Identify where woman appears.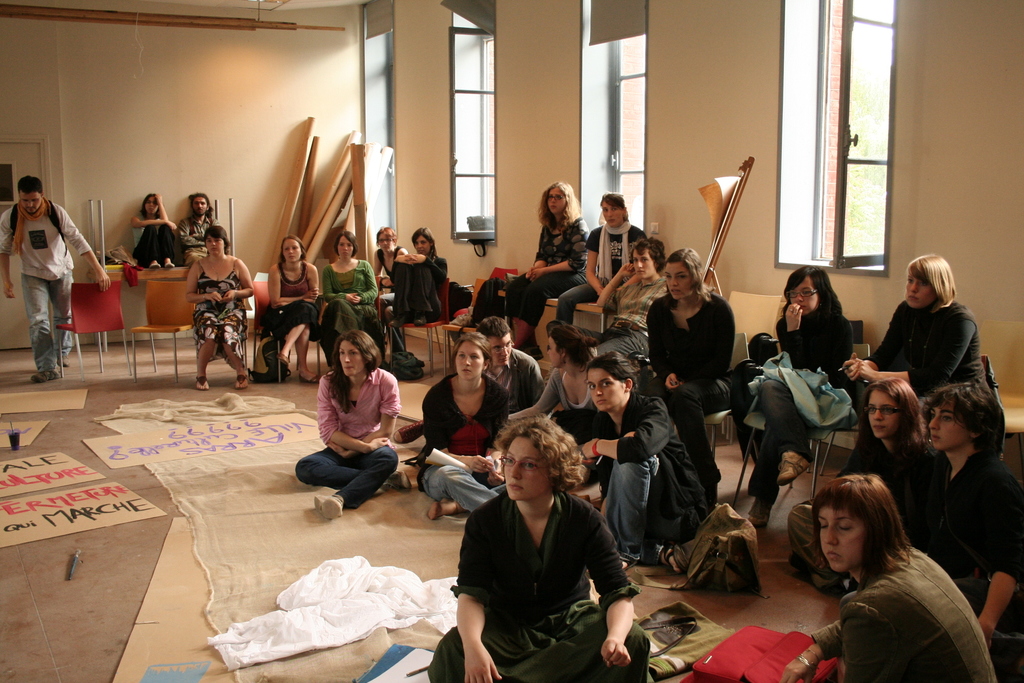
Appears at box(788, 373, 948, 593).
